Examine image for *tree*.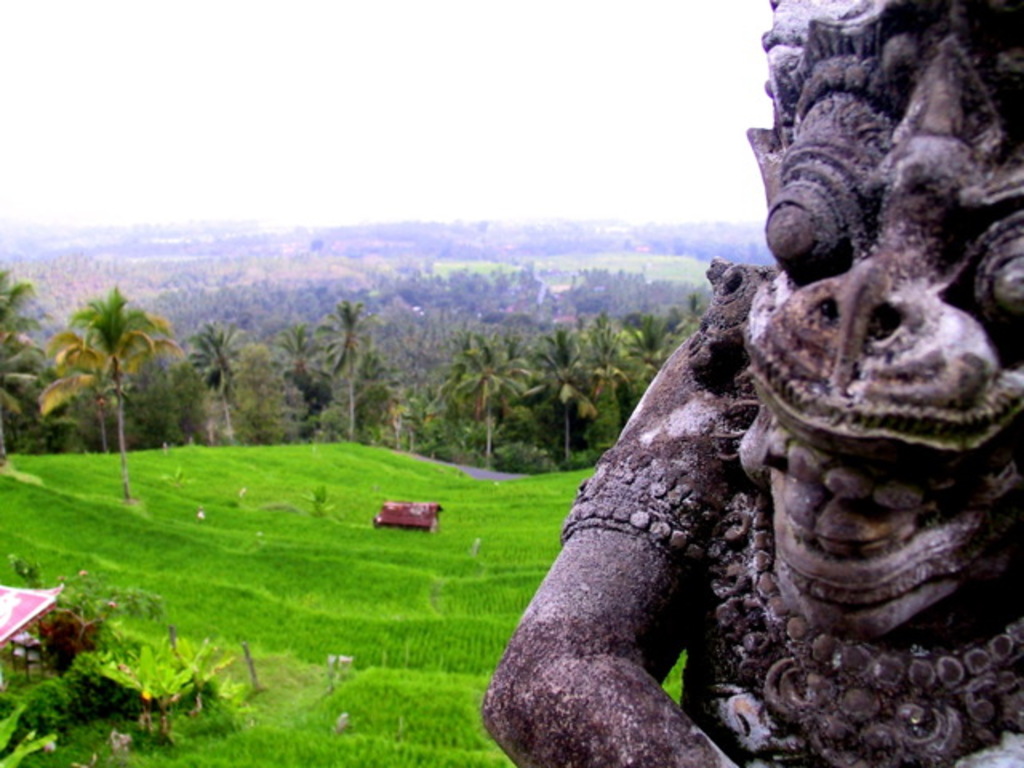
Examination result: (40,262,181,464).
